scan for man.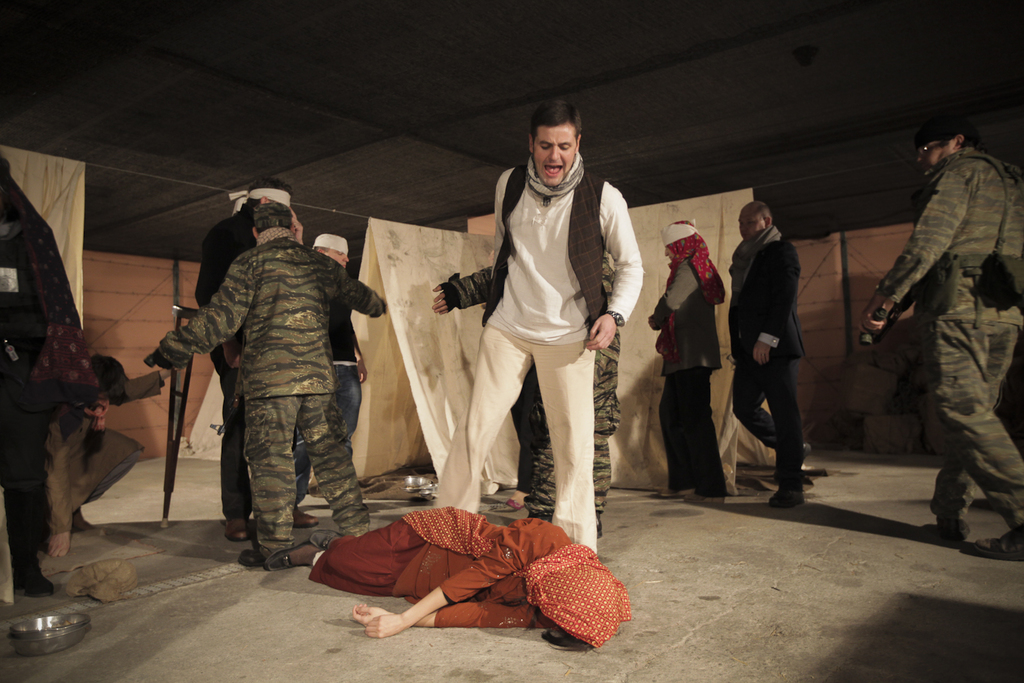
Scan result: Rect(441, 111, 651, 565).
